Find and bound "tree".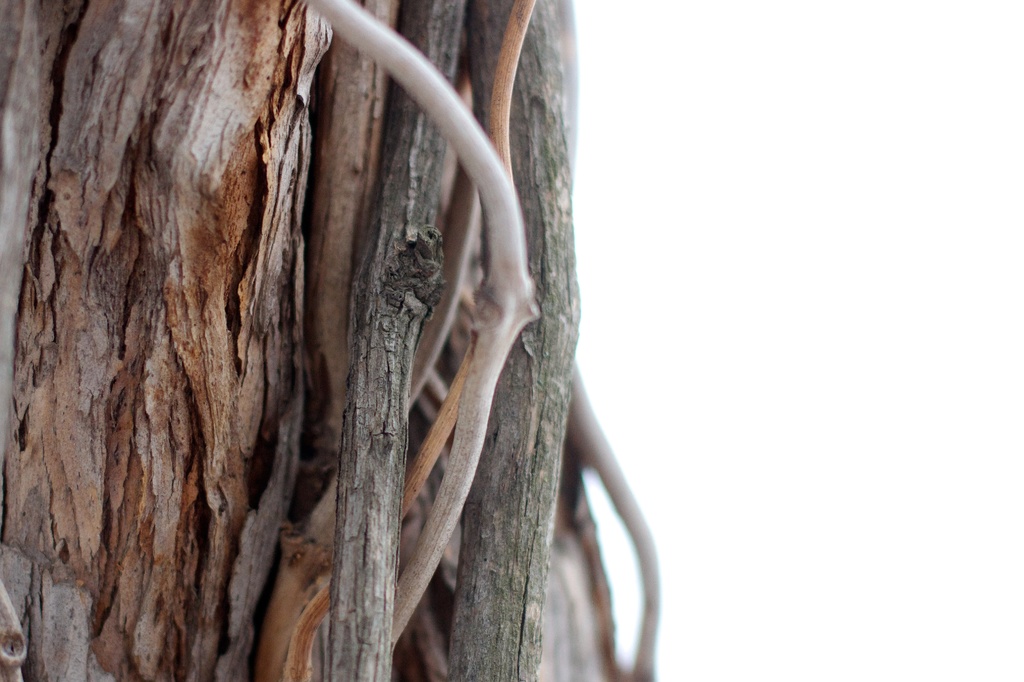
Bound: <box>0,0,661,681</box>.
